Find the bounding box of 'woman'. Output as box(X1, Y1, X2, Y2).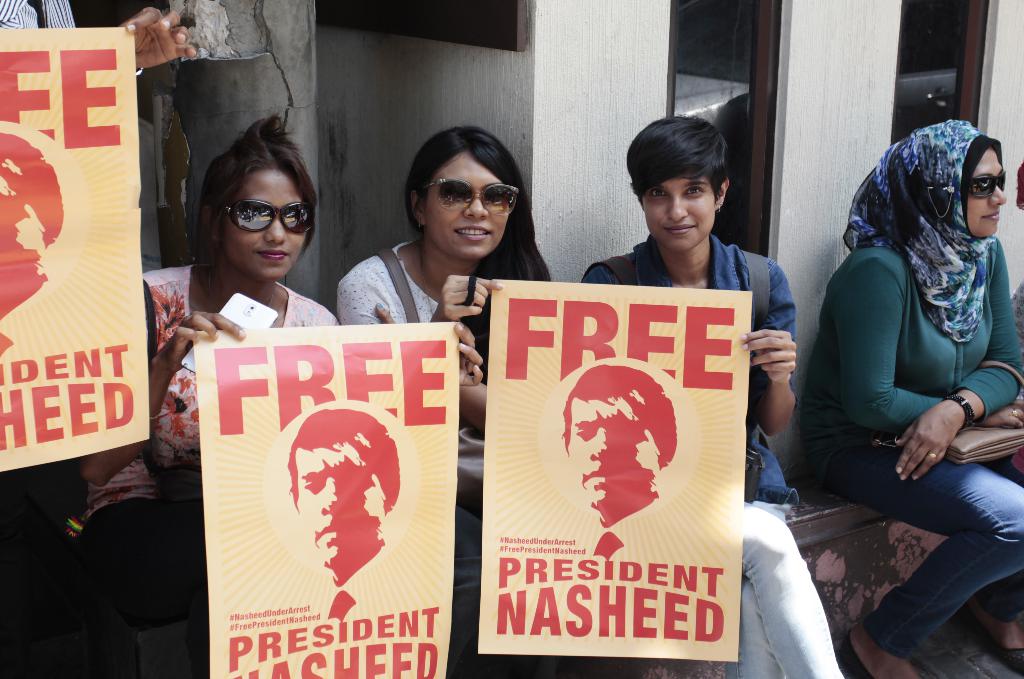
box(340, 126, 552, 522).
